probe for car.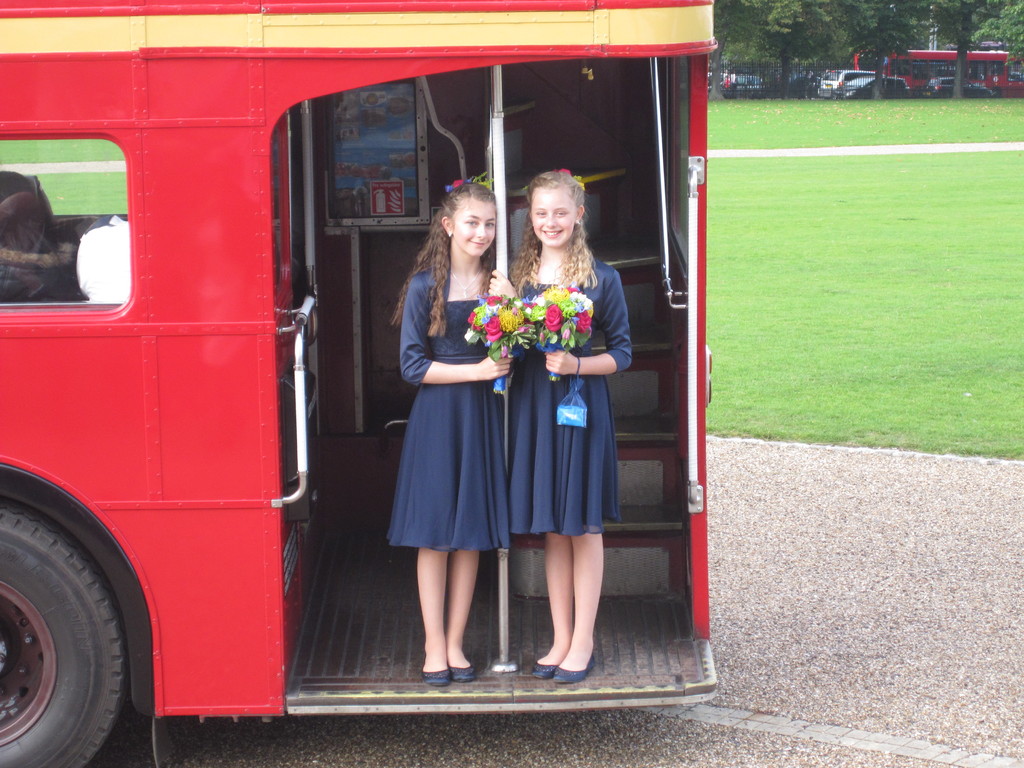
Probe result: Rect(839, 73, 909, 99).
